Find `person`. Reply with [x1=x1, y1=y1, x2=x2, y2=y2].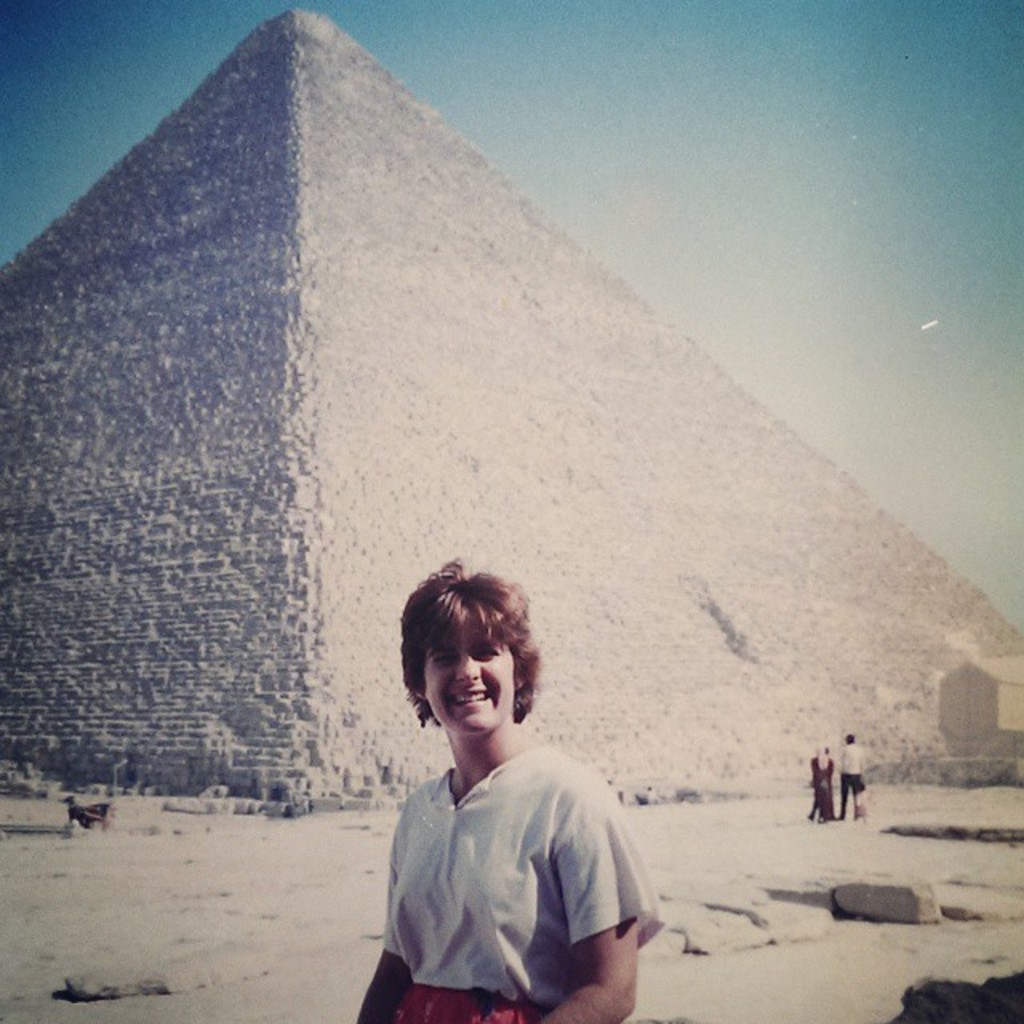
[x1=838, y1=731, x2=869, y2=819].
